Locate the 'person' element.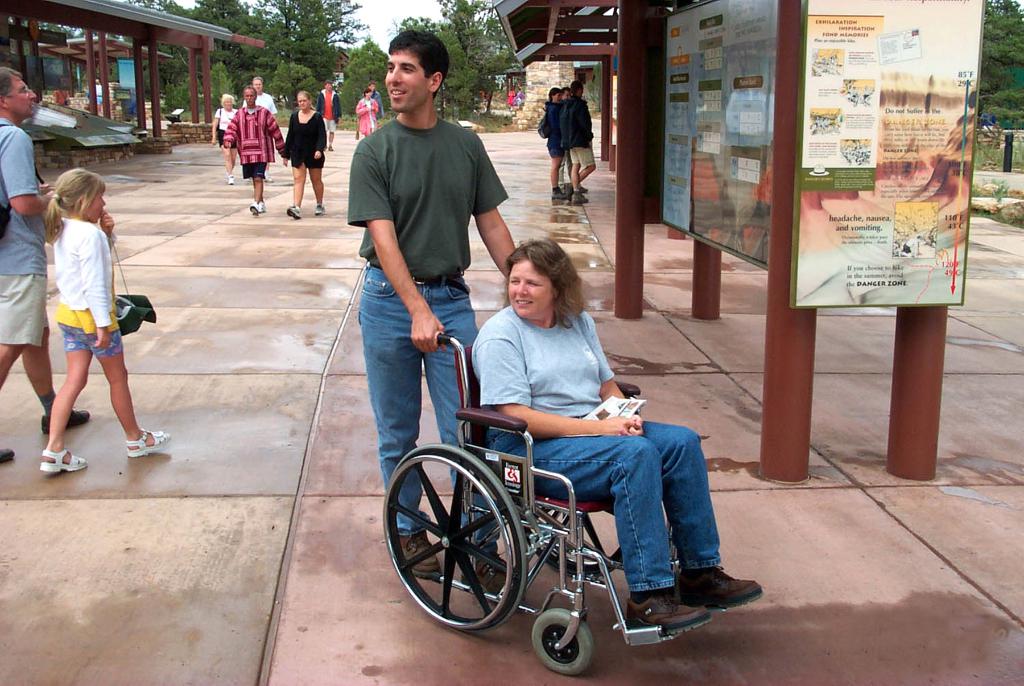
Element bbox: select_region(365, 83, 381, 124).
